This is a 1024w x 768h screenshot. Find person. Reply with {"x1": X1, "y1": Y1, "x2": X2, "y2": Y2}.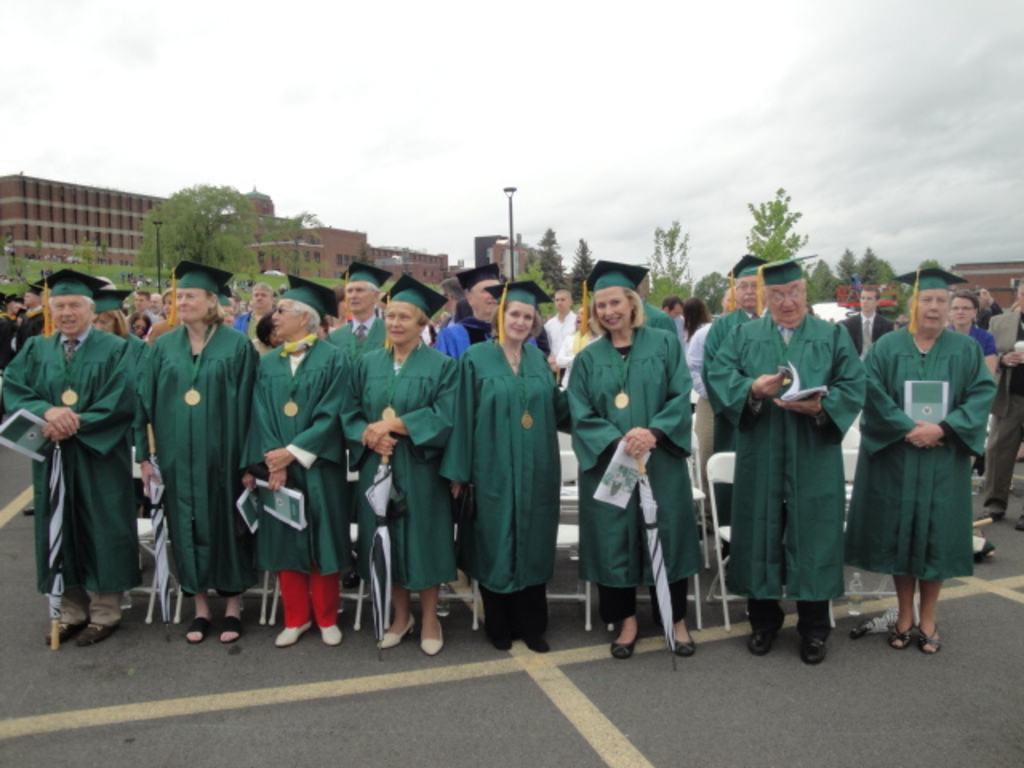
{"x1": 126, "y1": 264, "x2": 264, "y2": 640}.
